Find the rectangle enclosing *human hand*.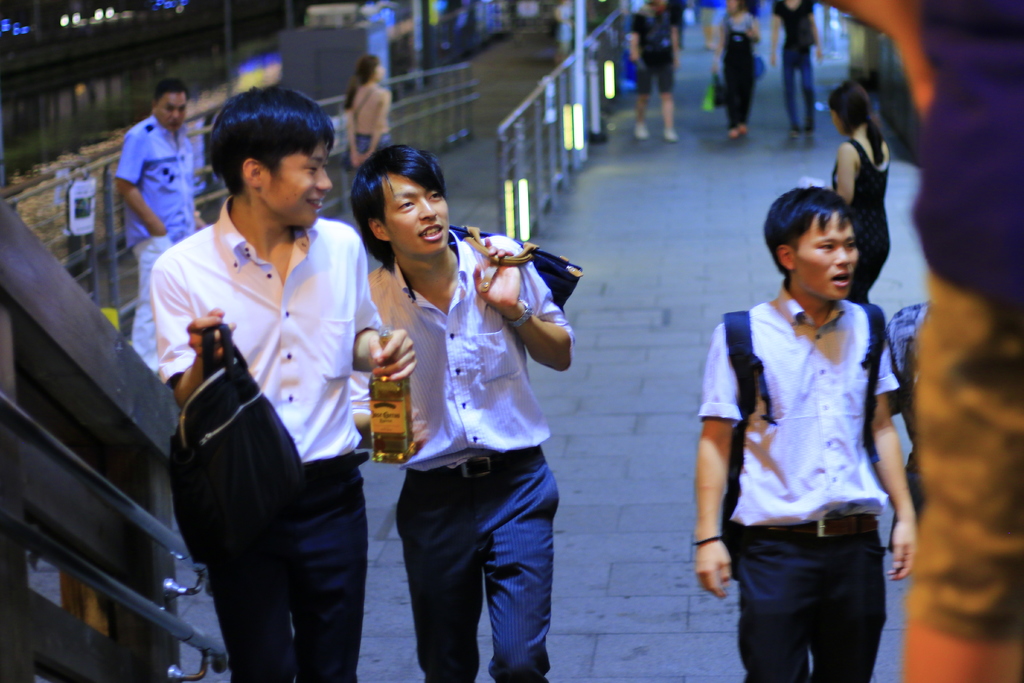
select_region(477, 237, 549, 333).
